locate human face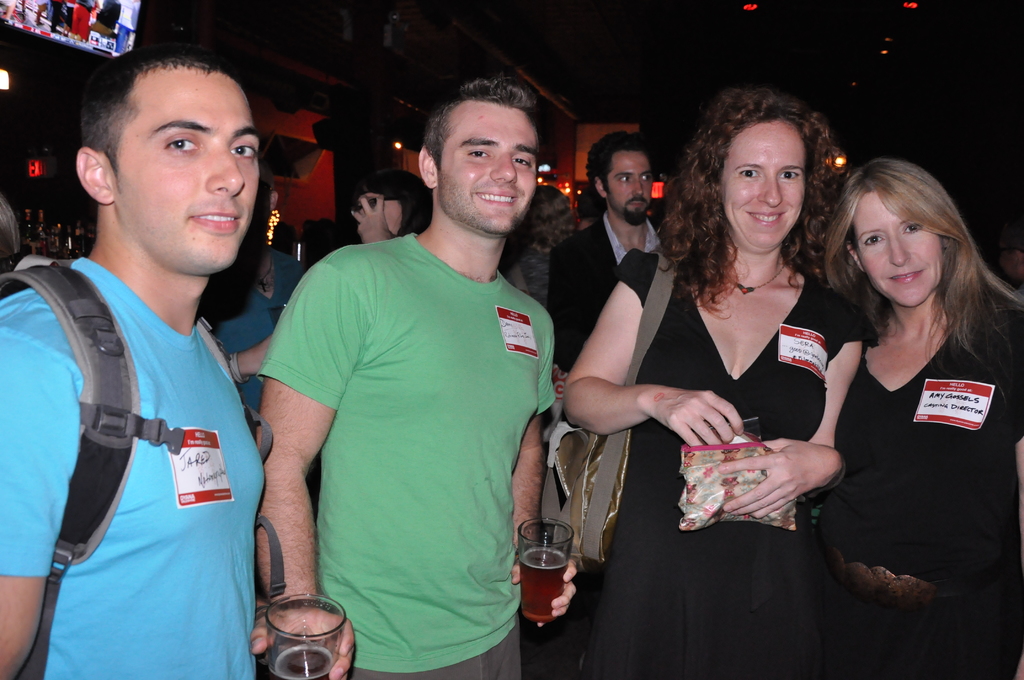
(840,181,945,312)
